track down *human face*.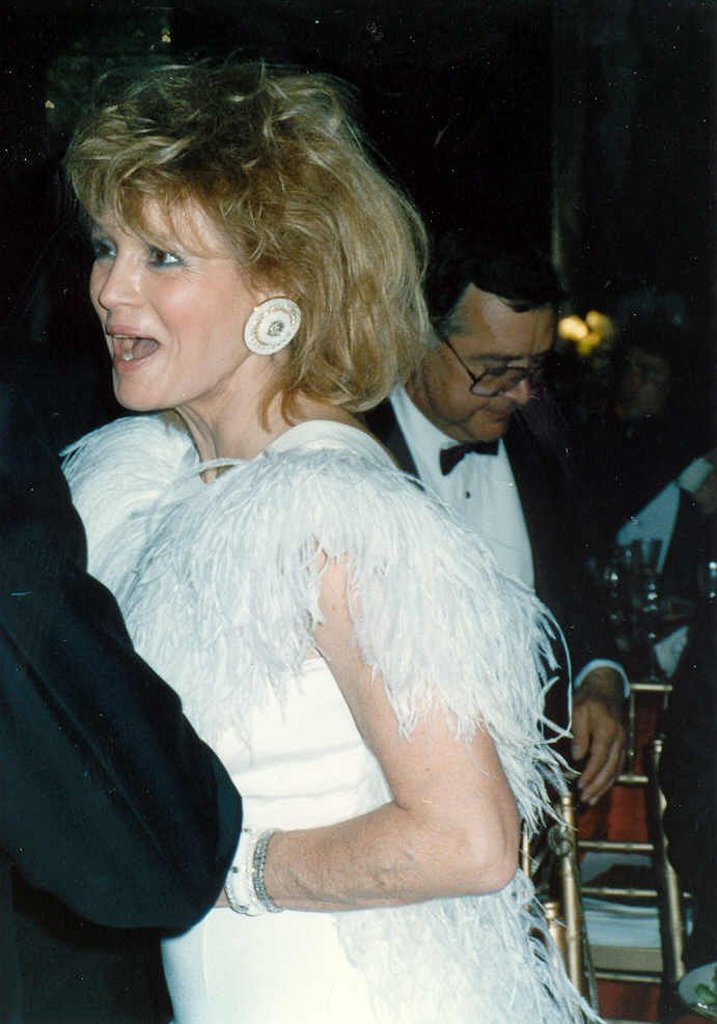
Tracked to 91:177:260:402.
